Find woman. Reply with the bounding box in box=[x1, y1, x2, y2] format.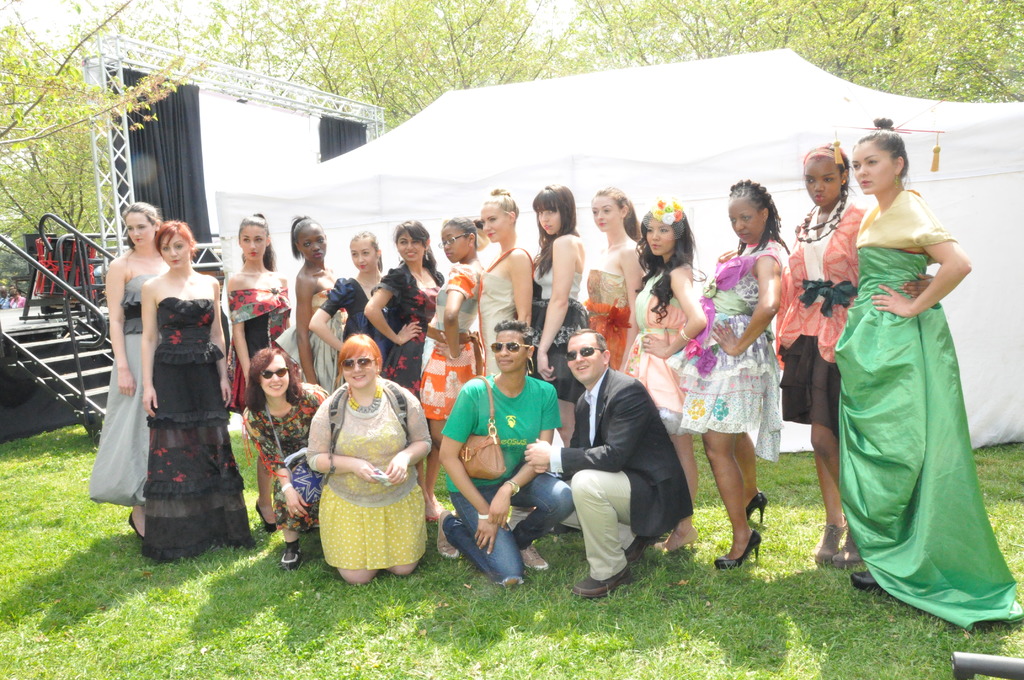
box=[367, 220, 444, 399].
